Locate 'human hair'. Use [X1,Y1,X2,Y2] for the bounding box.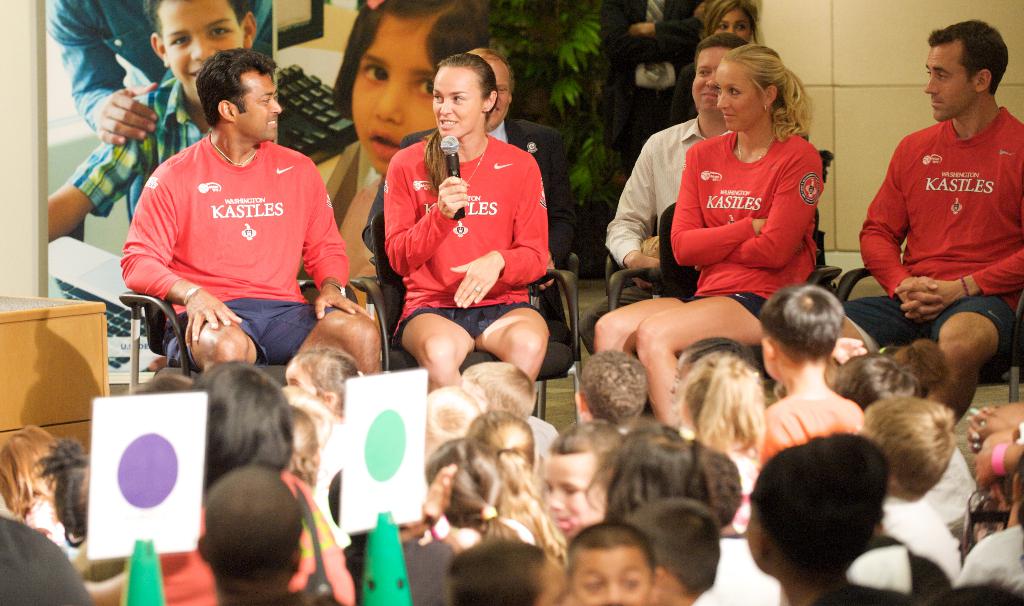
[417,51,497,188].
